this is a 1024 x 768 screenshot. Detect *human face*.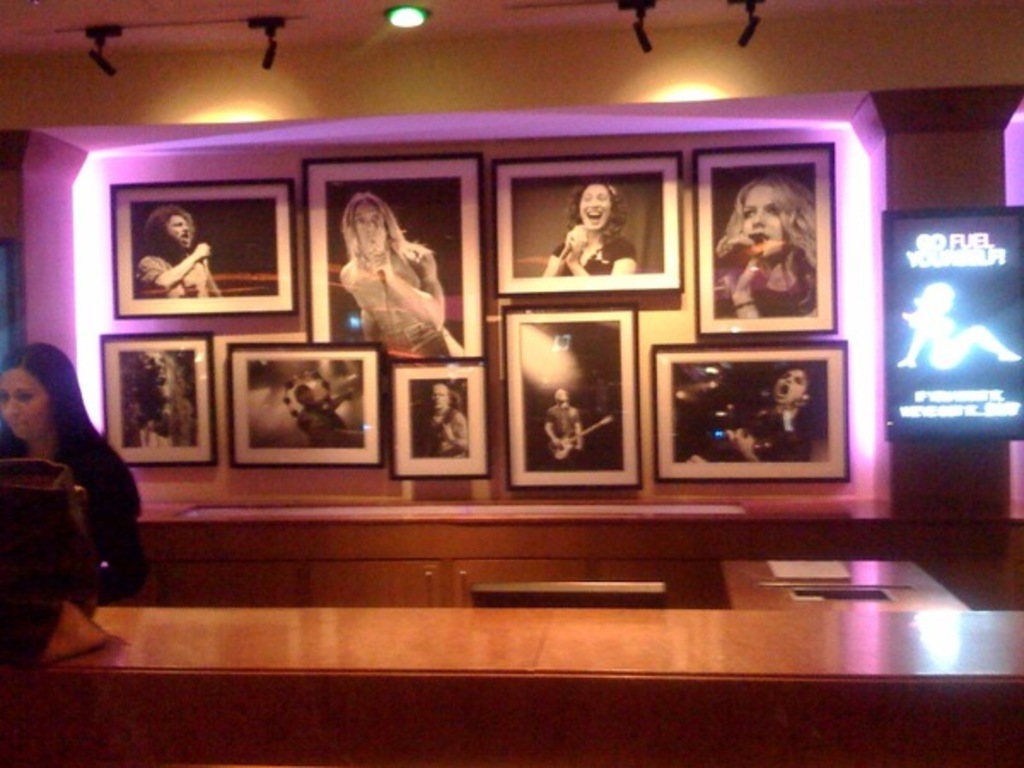
[357, 201, 387, 254].
